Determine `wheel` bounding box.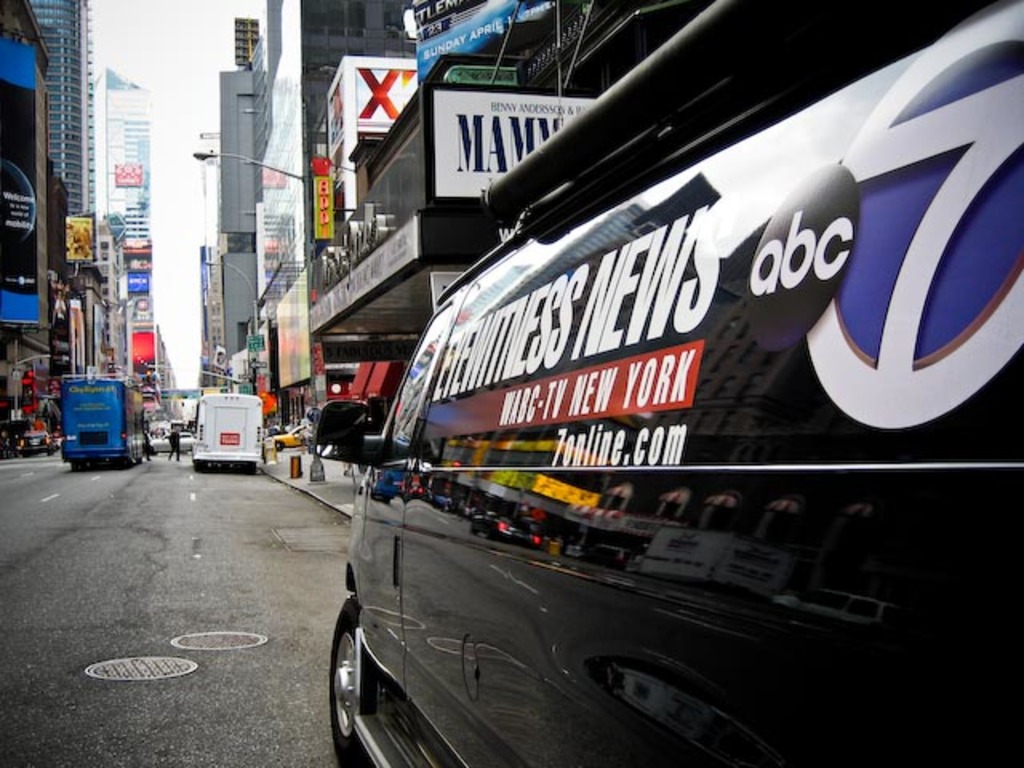
Determined: bbox(331, 600, 378, 766).
